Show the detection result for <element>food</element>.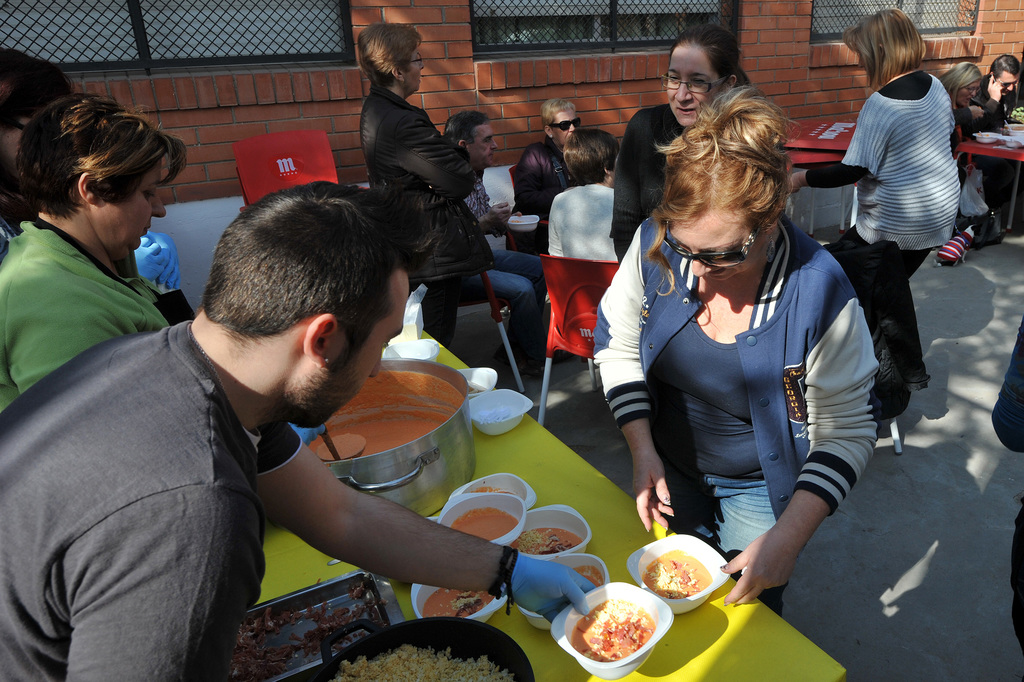
<box>423,585,495,620</box>.
